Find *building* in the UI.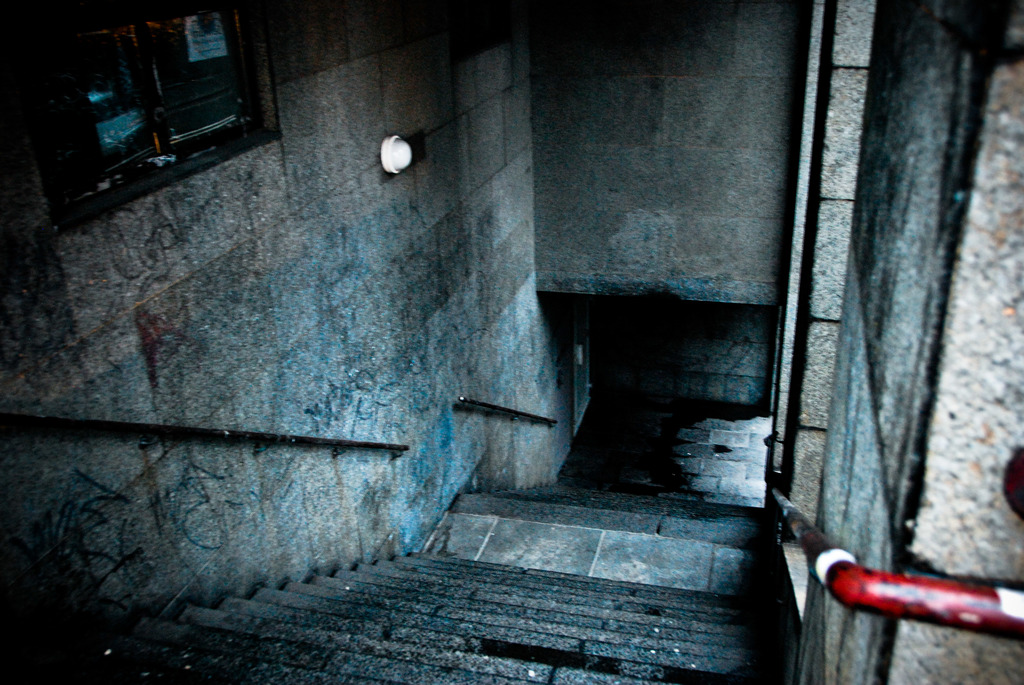
UI element at select_region(0, 0, 1023, 684).
